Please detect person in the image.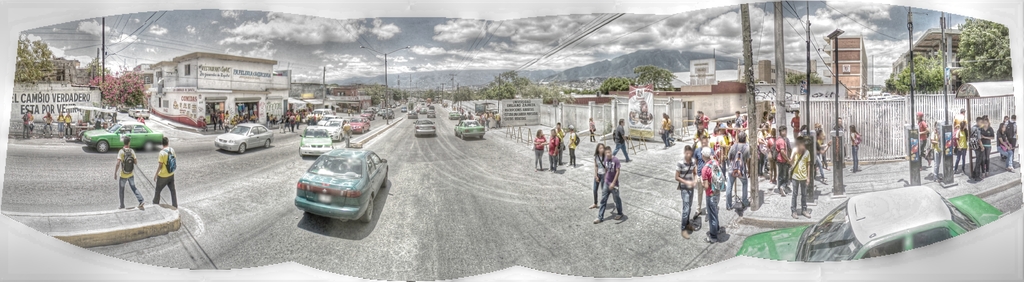
detection(588, 144, 605, 210).
